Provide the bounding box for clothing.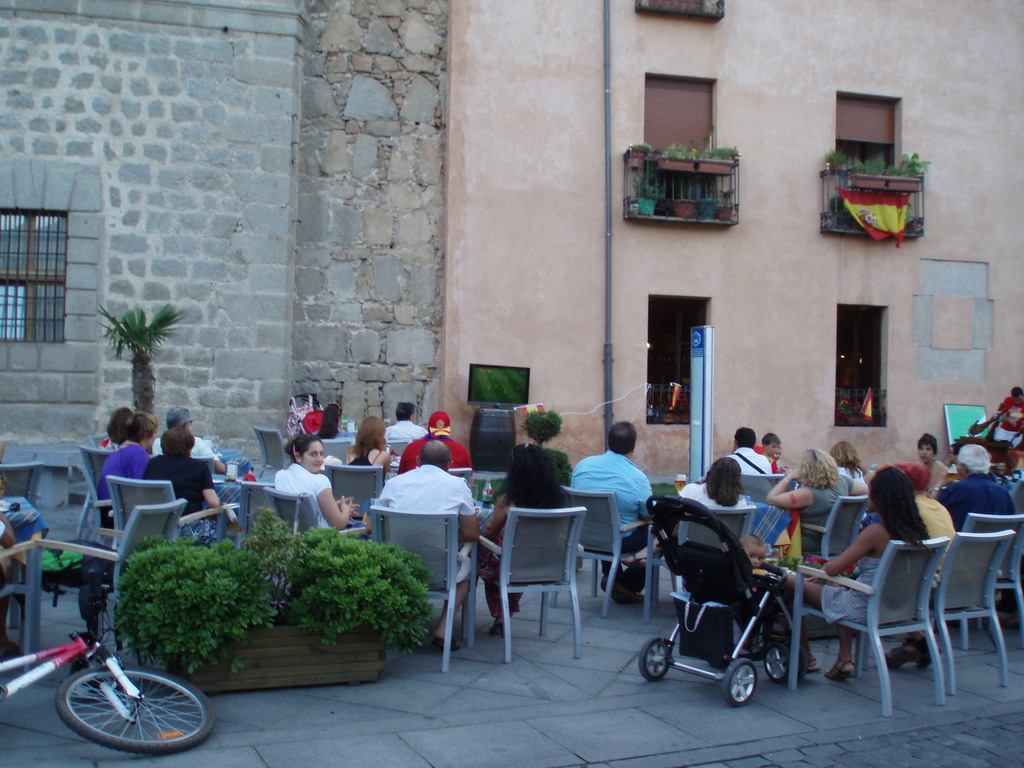
BBox(157, 437, 232, 498).
